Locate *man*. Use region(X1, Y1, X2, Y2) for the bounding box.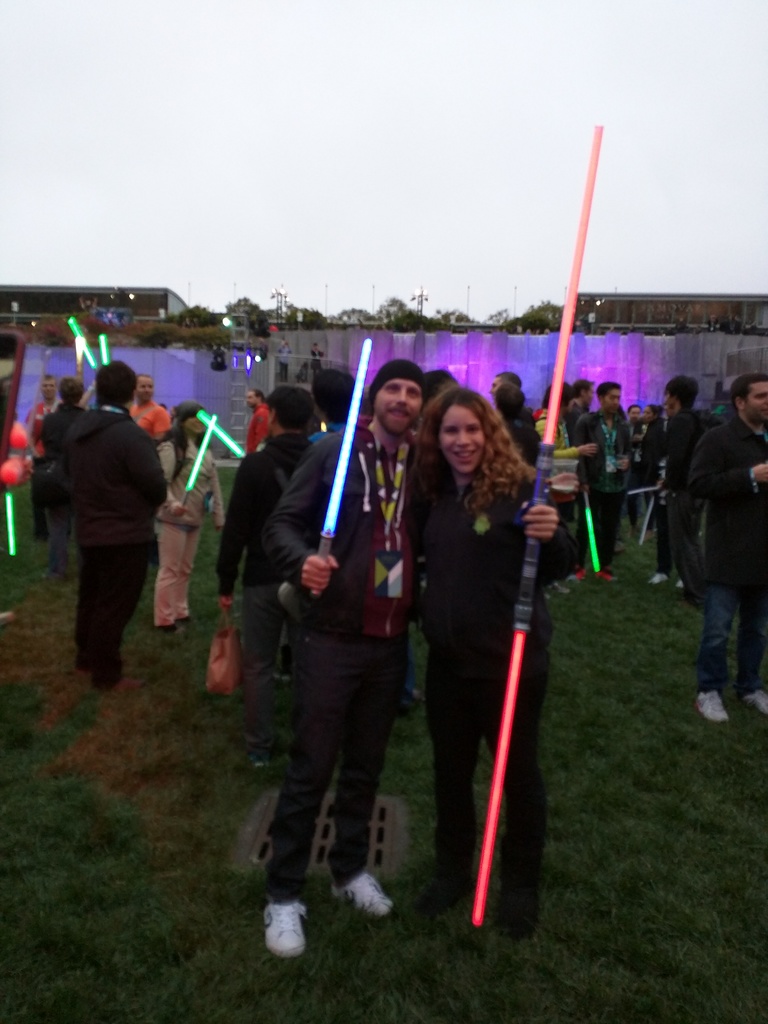
region(563, 374, 637, 586).
